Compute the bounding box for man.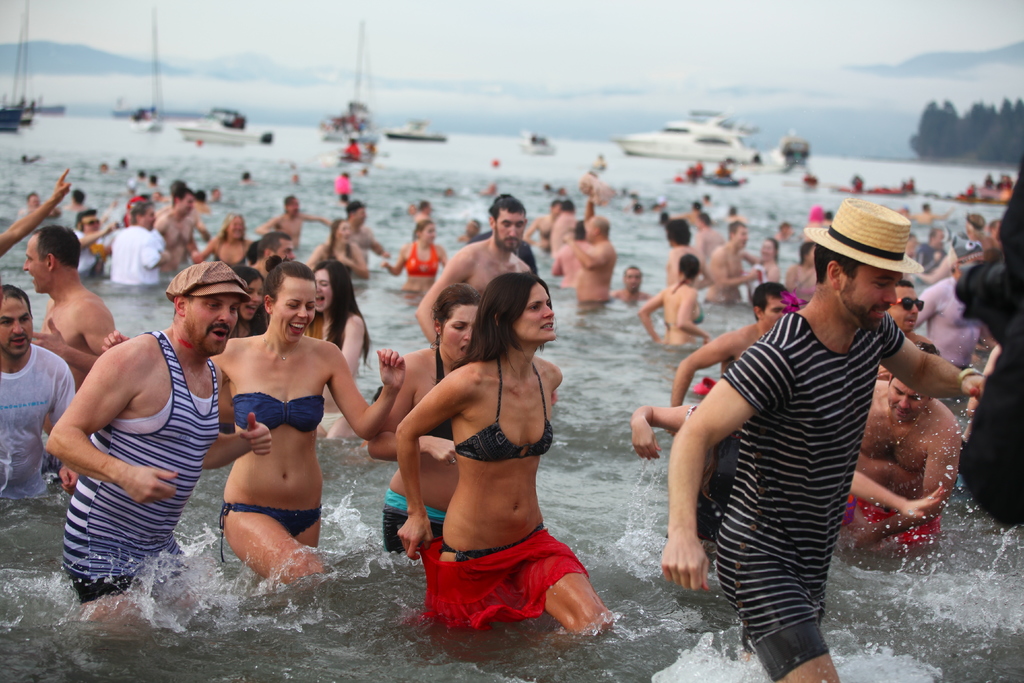
region(960, 217, 991, 254).
